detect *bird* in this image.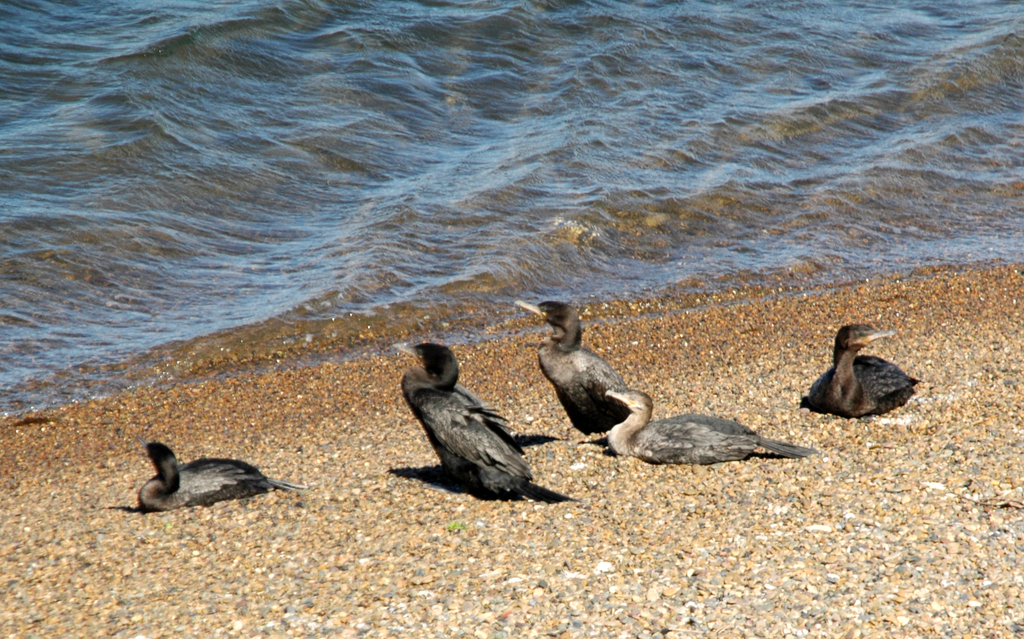
Detection: [129,446,302,514].
